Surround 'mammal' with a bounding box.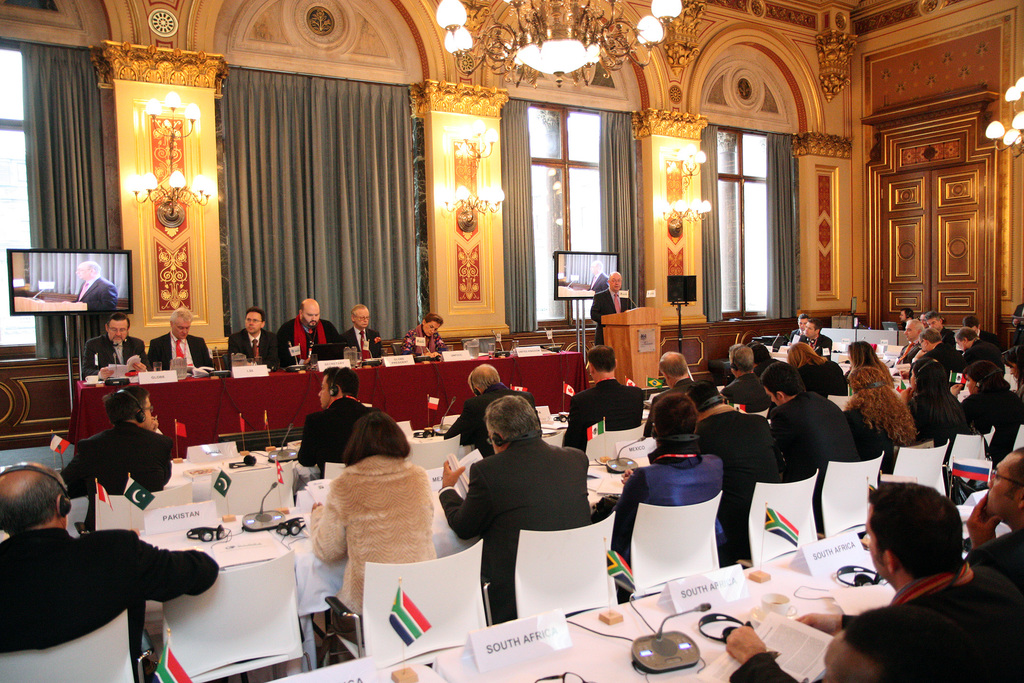
{"x1": 64, "y1": 256, "x2": 123, "y2": 308}.
